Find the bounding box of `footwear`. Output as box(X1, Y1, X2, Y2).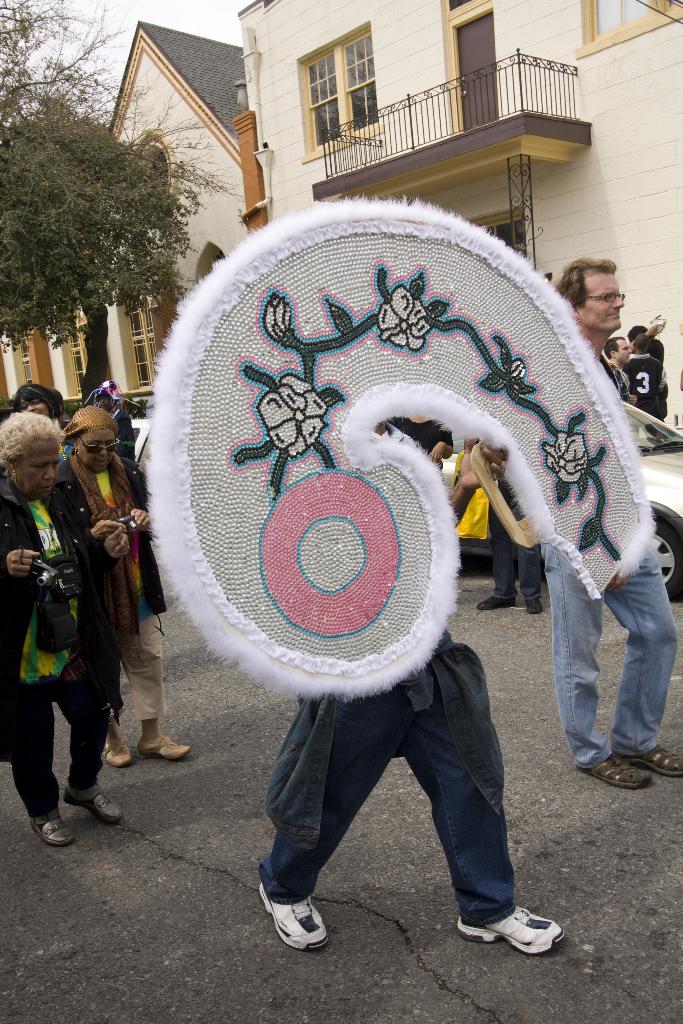
box(63, 788, 117, 824).
